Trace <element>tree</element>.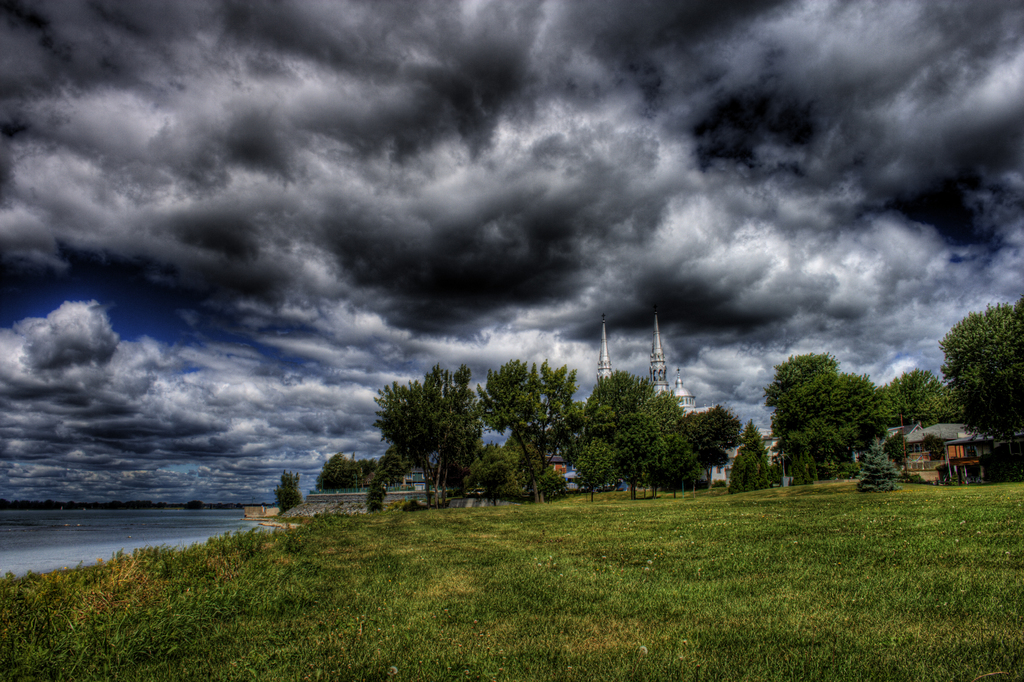
Traced to [270,461,304,516].
